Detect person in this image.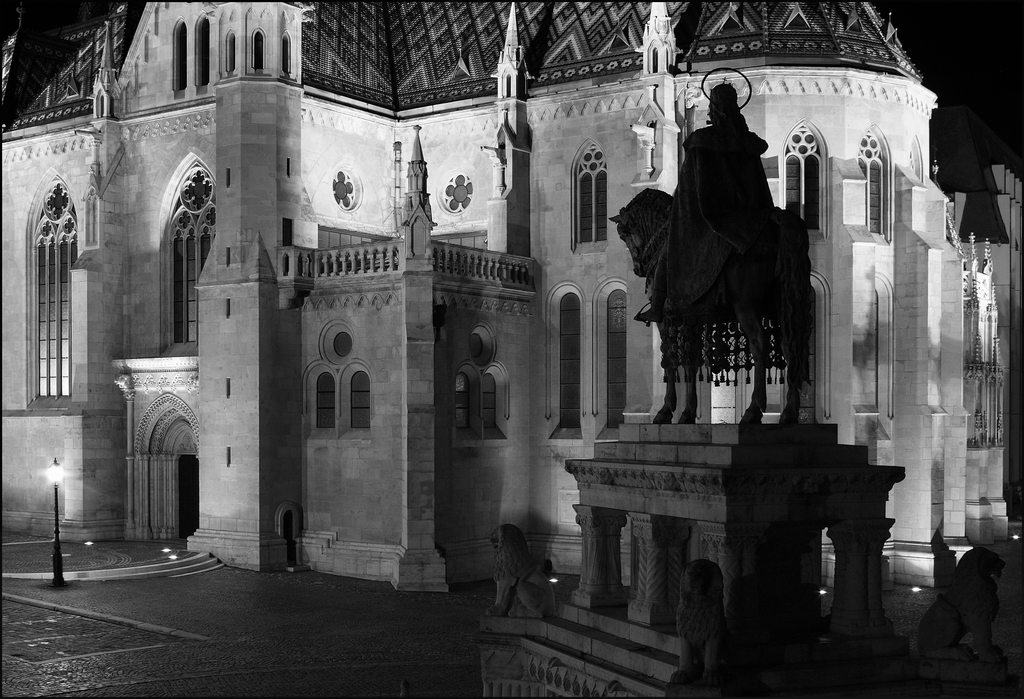
Detection: [x1=639, y1=78, x2=773, y2=325].
